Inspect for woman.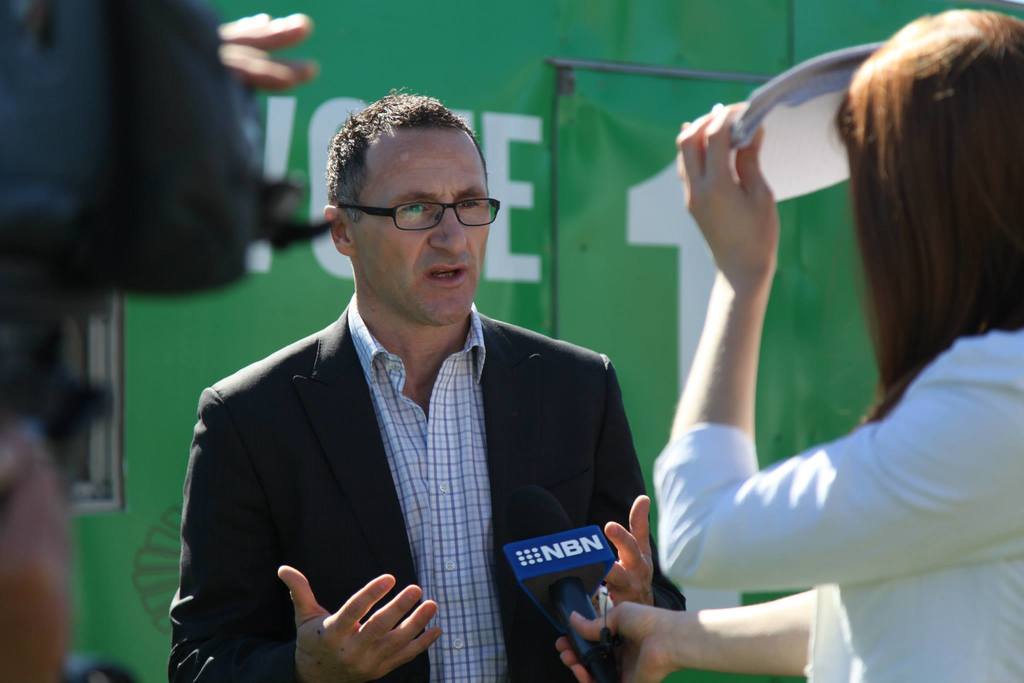
Inspection: rect(577, 7, 993, 677).
